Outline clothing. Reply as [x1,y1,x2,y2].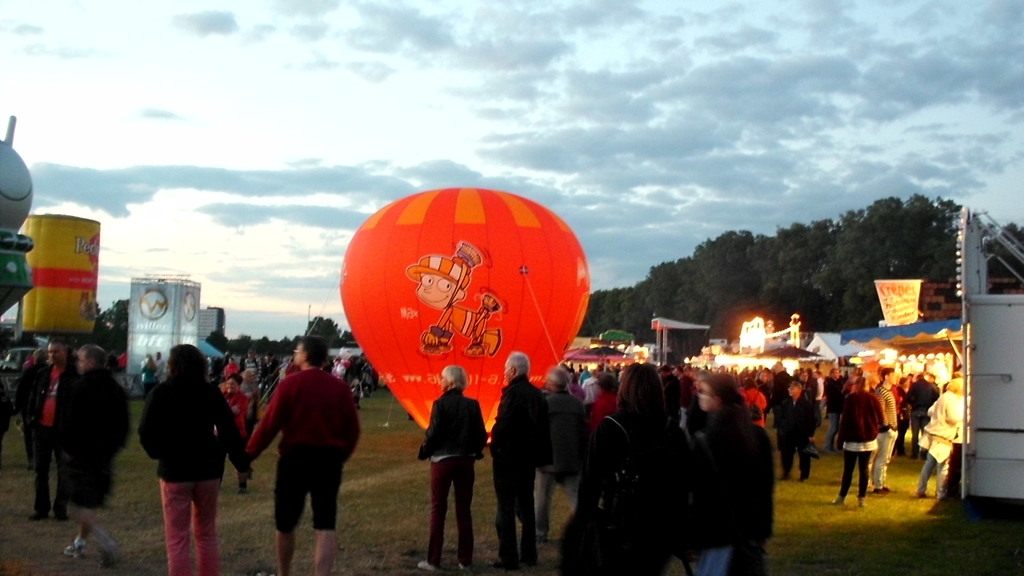
[244,348,343,541].
